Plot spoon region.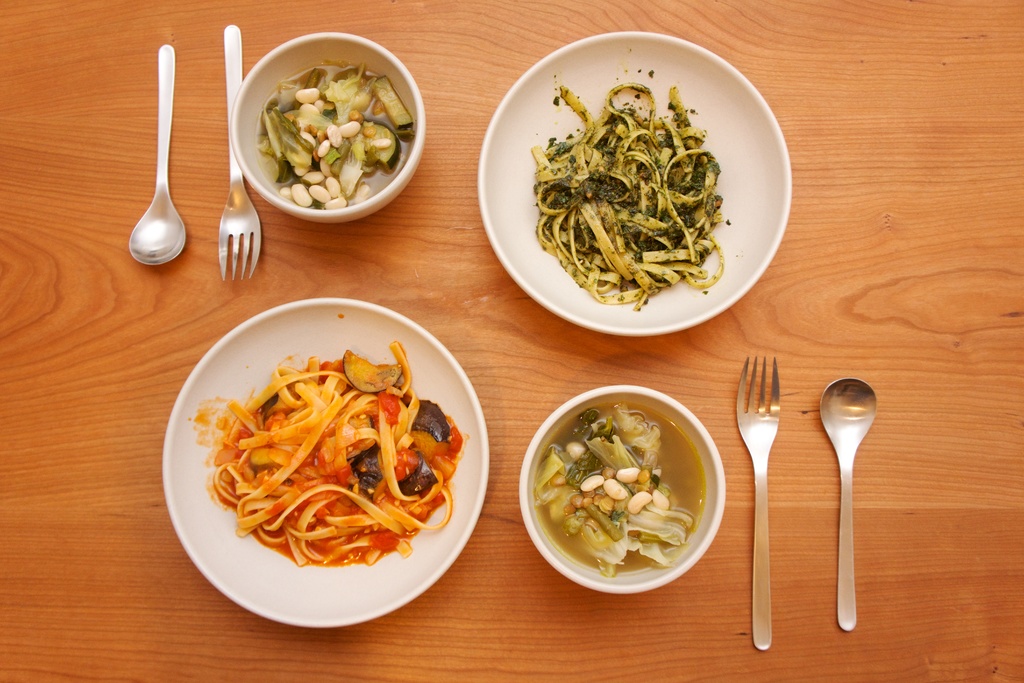
Plotted at [132,44,187,273].
